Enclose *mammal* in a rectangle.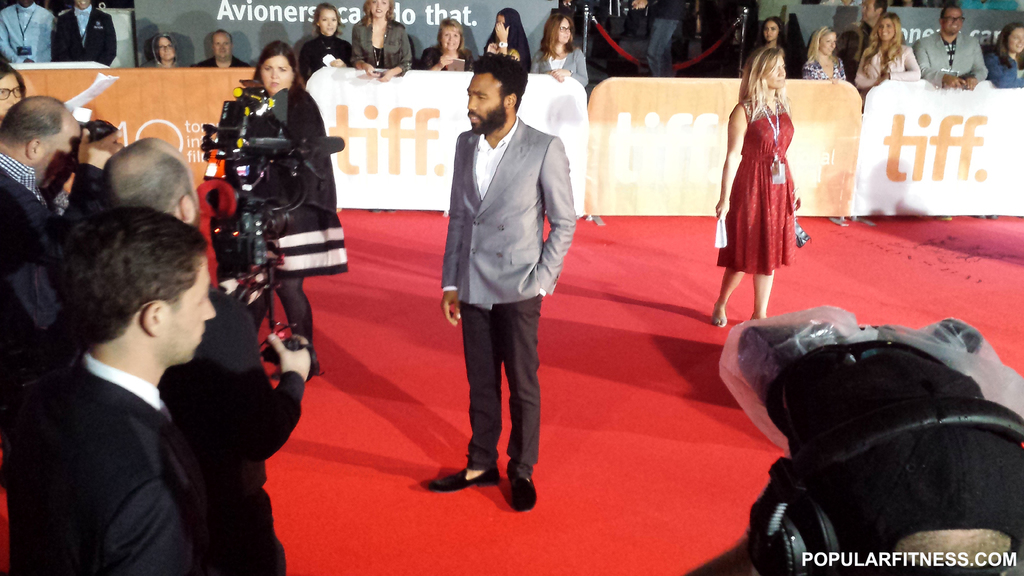
191/29/249/68.
